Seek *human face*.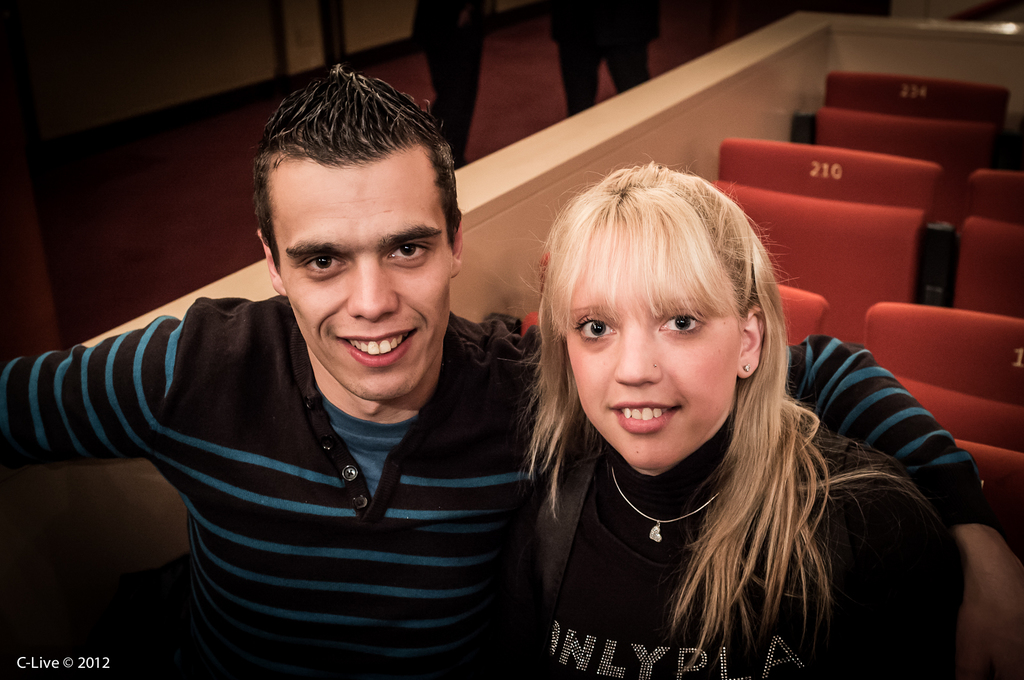
[274, 162, 452, 399].
